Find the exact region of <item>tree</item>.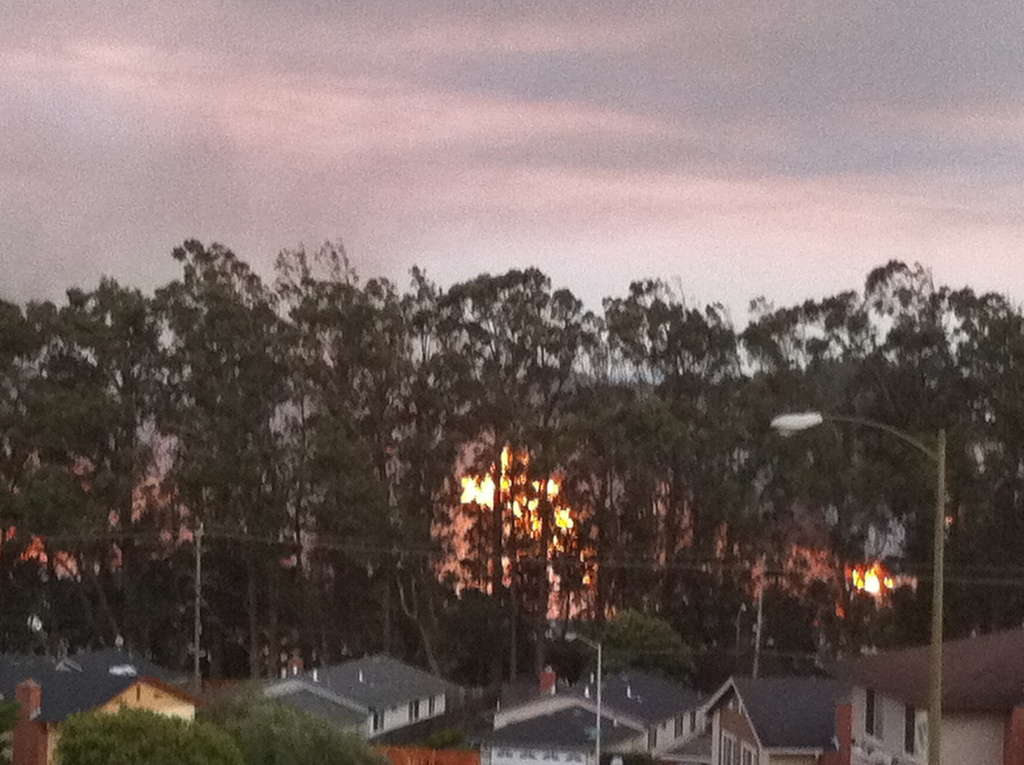
Exact region: 578/614/696/688.
